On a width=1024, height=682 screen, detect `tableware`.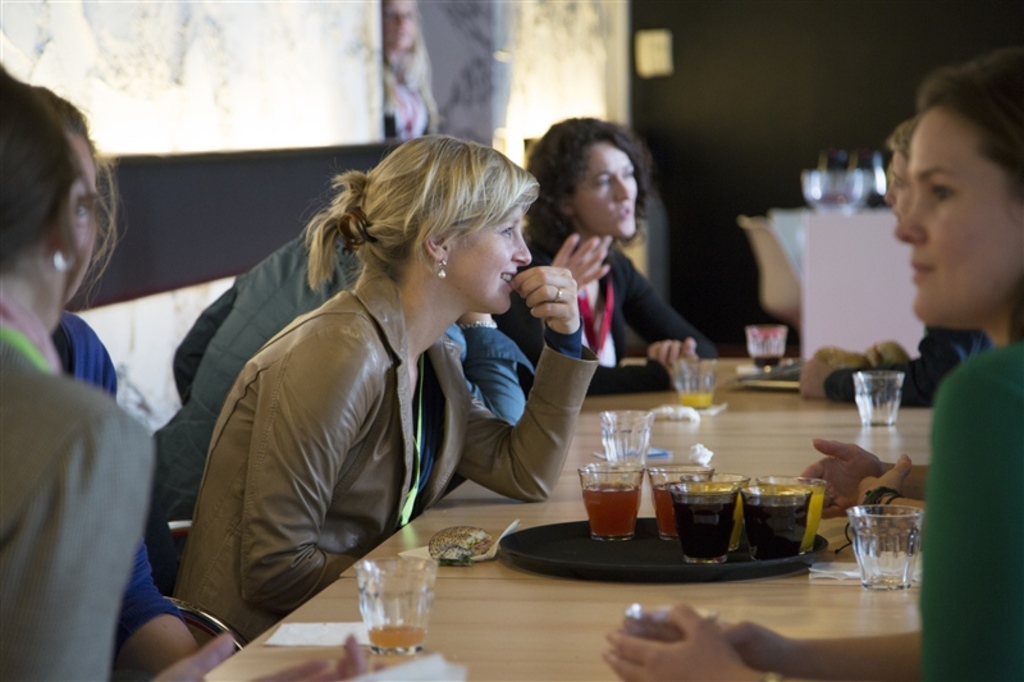
left=344, top=559, right=439, bottom=667.
